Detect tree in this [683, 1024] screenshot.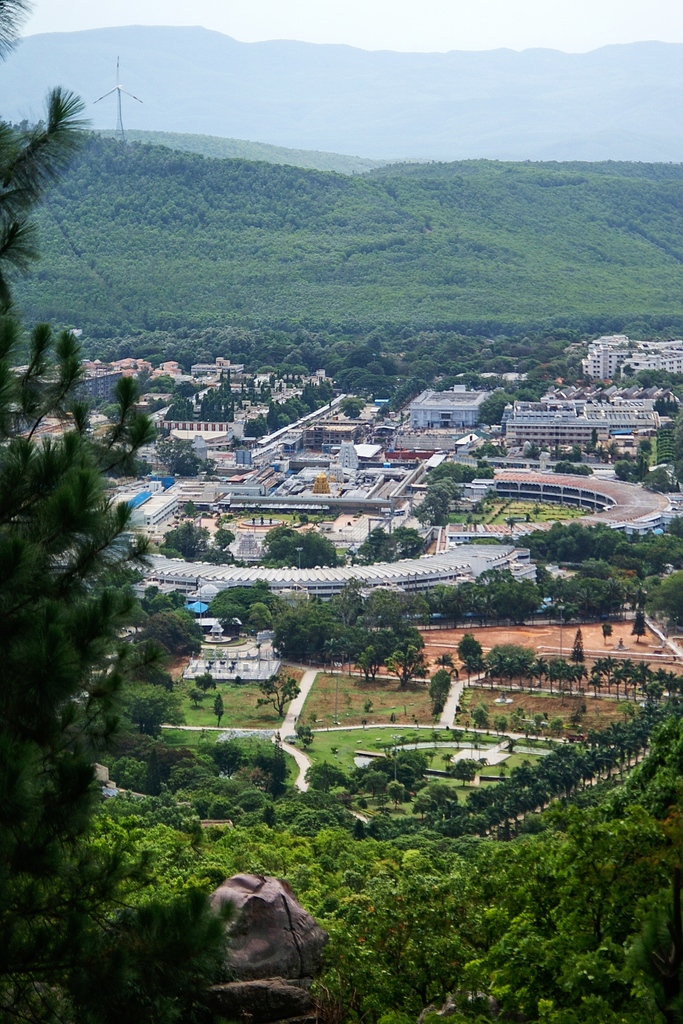
Detection: (0, 0, 86, 310).
